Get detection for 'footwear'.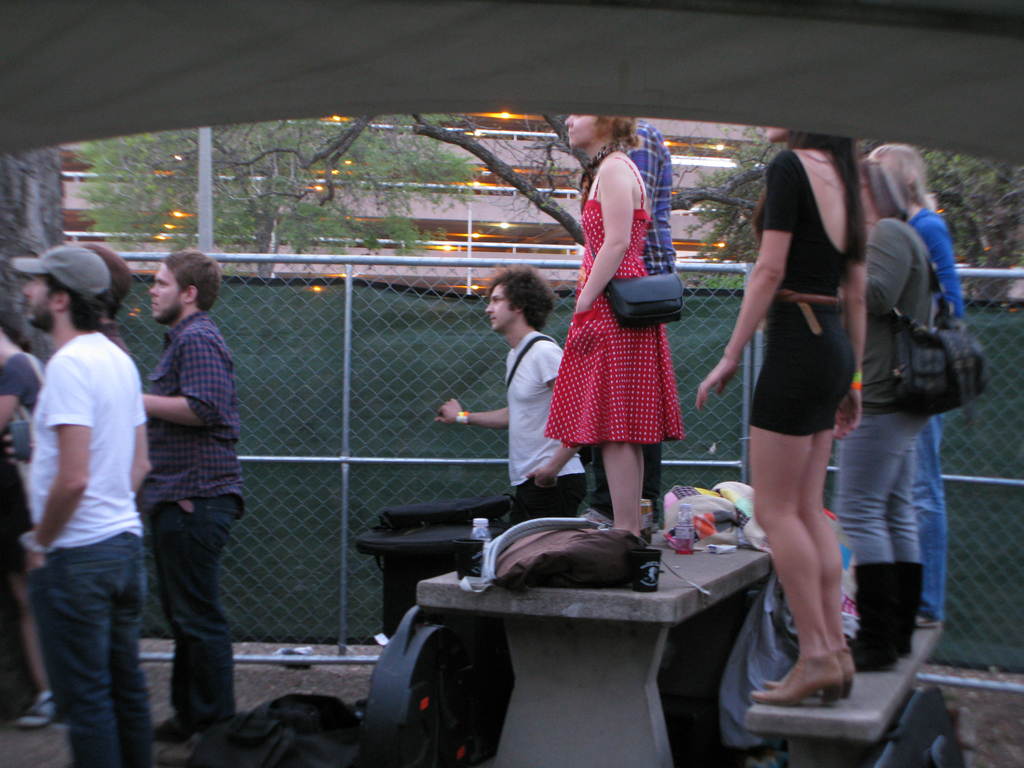
Detection: 899:557:924:648.
